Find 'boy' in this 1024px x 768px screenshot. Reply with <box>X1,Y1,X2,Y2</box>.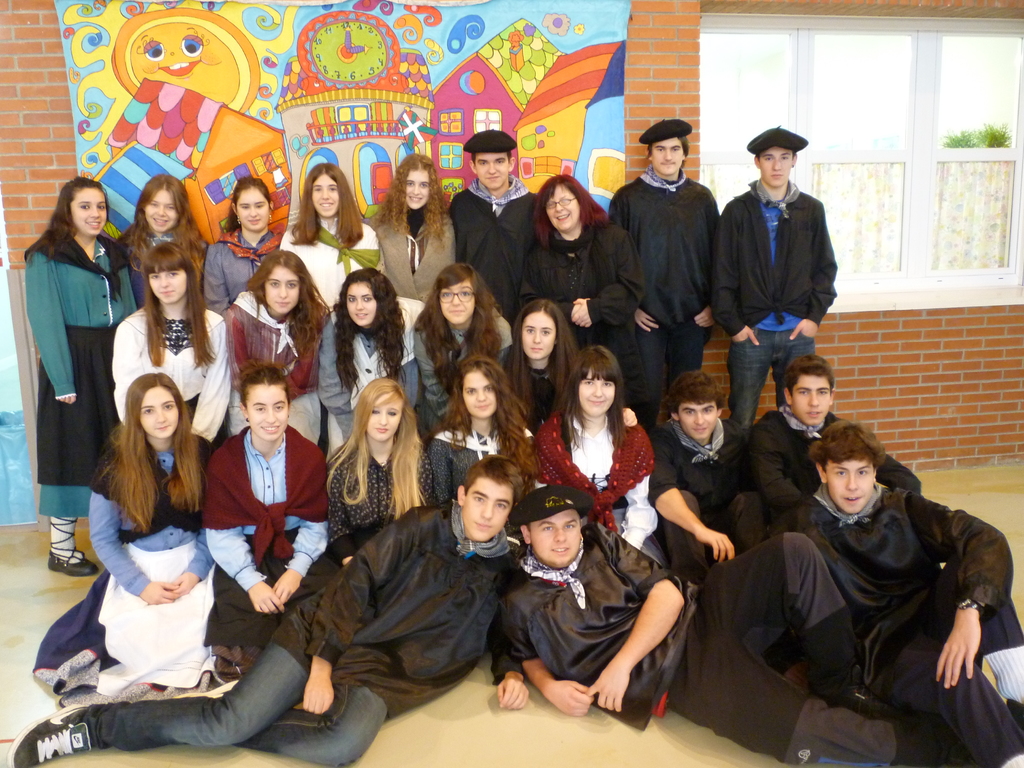
<box>713,115,846,438</box>.
